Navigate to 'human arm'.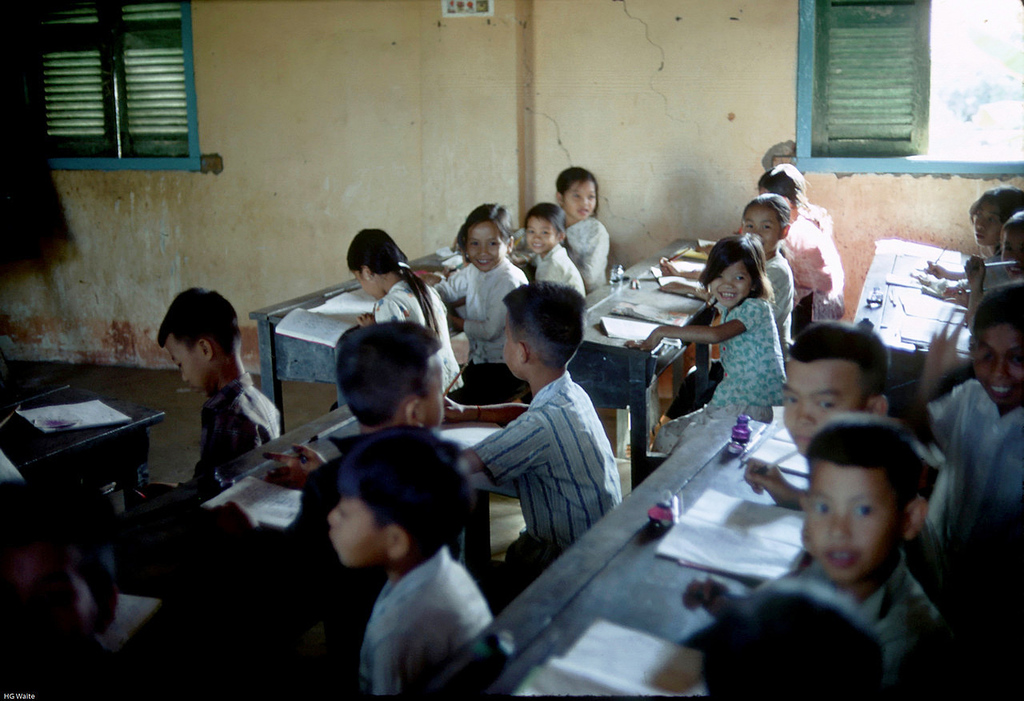
Navigation target: rect(368, 607, 445, 700).
